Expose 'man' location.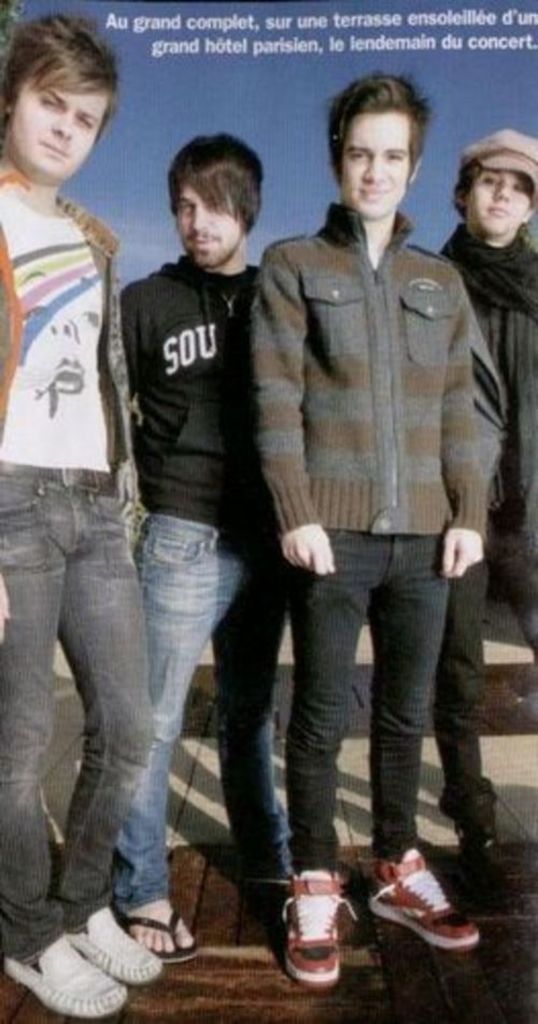
Exposed at locate(0, 13, 162, 1020).
